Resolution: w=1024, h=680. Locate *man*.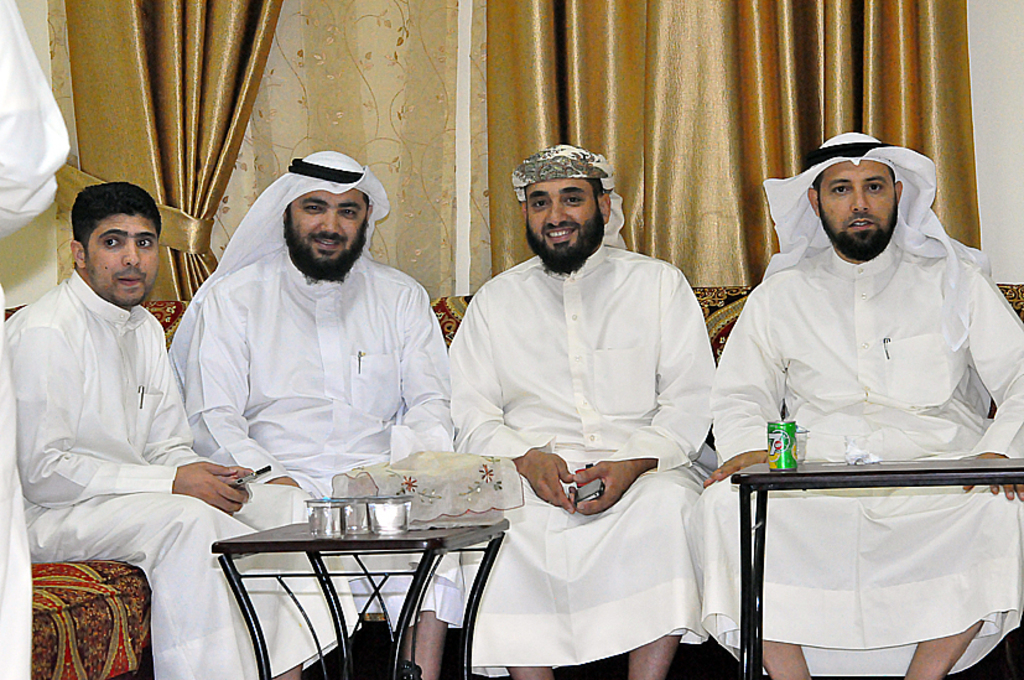
select_region(1, 181, 359, 679).
